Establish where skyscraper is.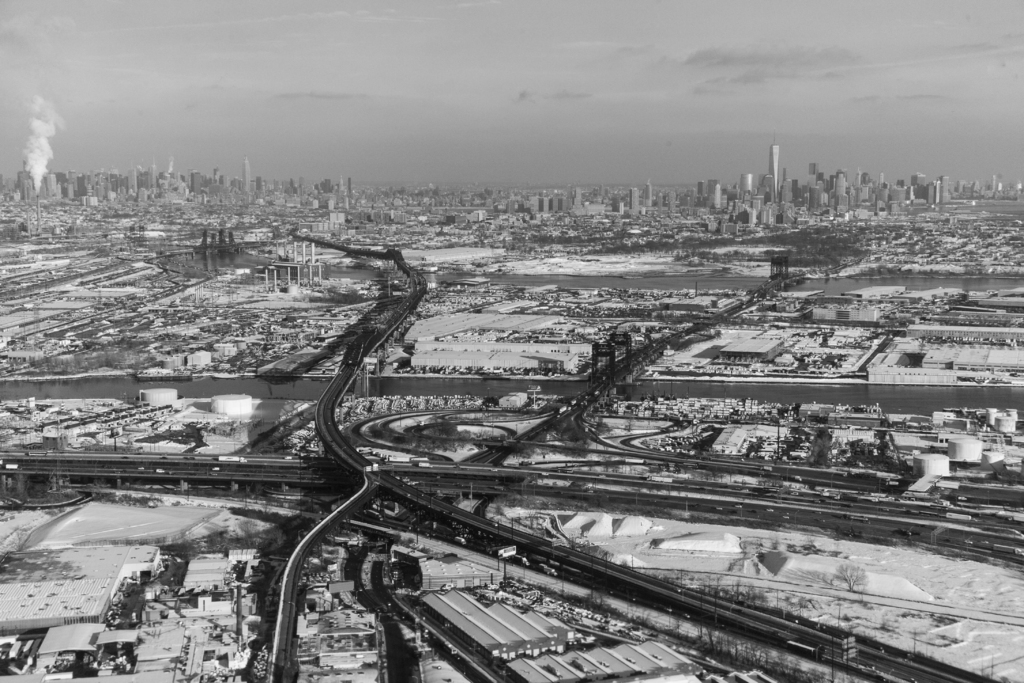
Established at detection(767, 128, 780, 203).
